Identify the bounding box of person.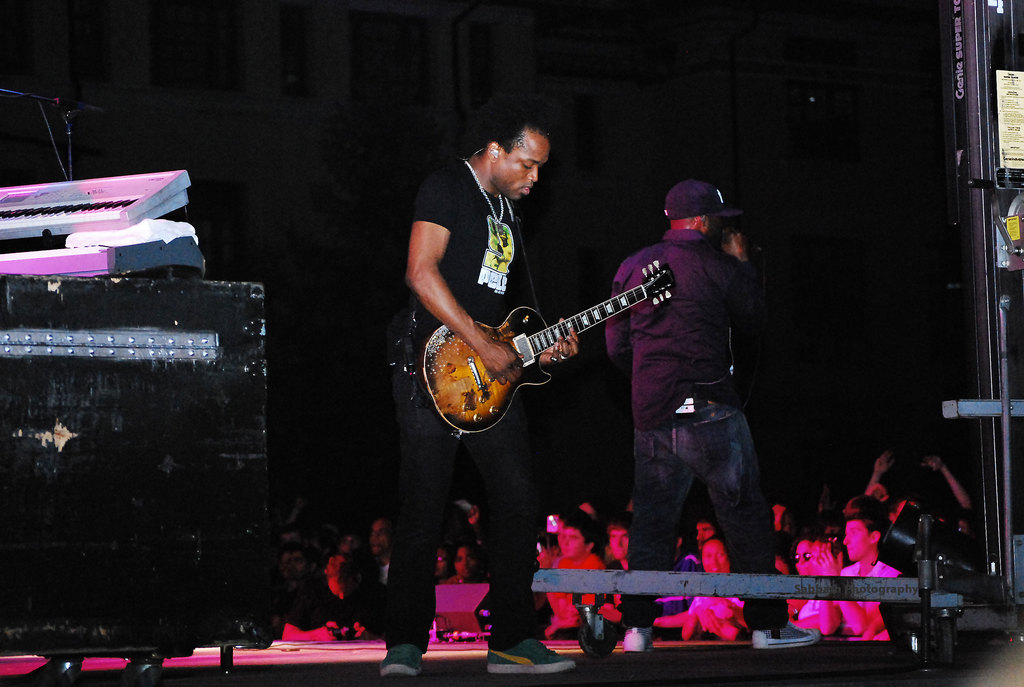
crop(397, 106, 548, 681).
